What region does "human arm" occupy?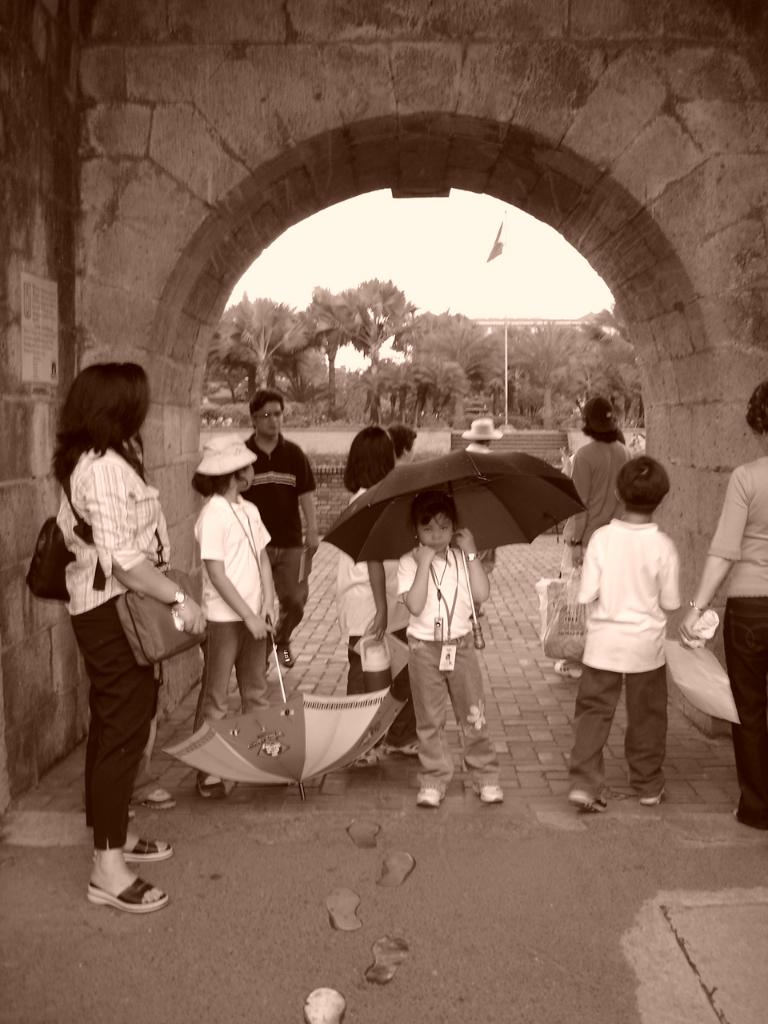
[x1=85, y1=454, x2=215, y2=646].
